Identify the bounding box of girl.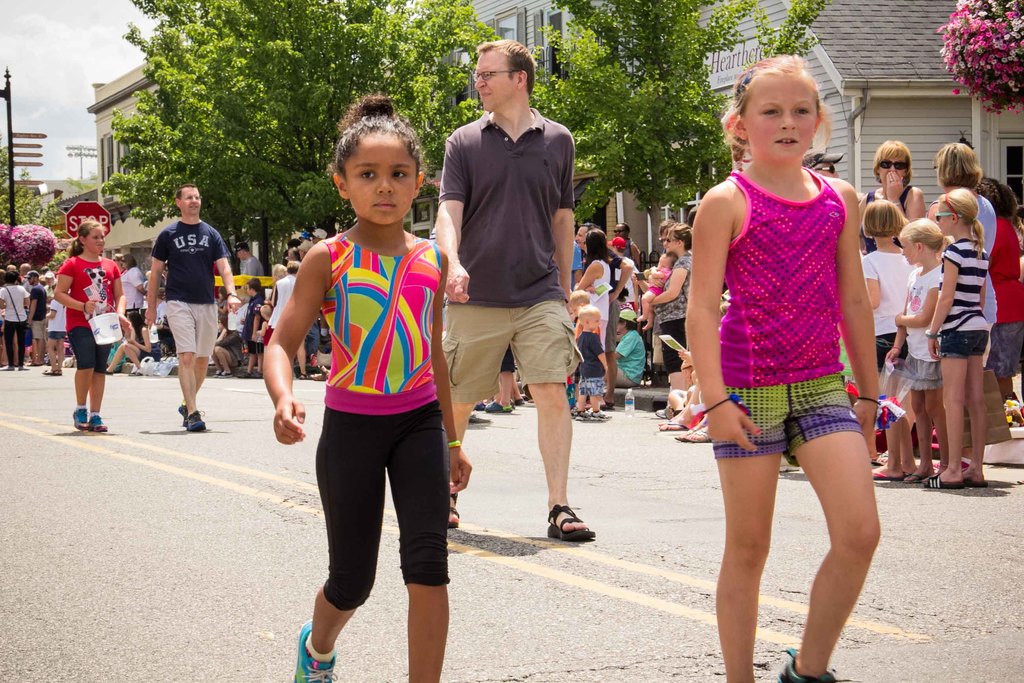
<box>260,94,472,682</box>.
